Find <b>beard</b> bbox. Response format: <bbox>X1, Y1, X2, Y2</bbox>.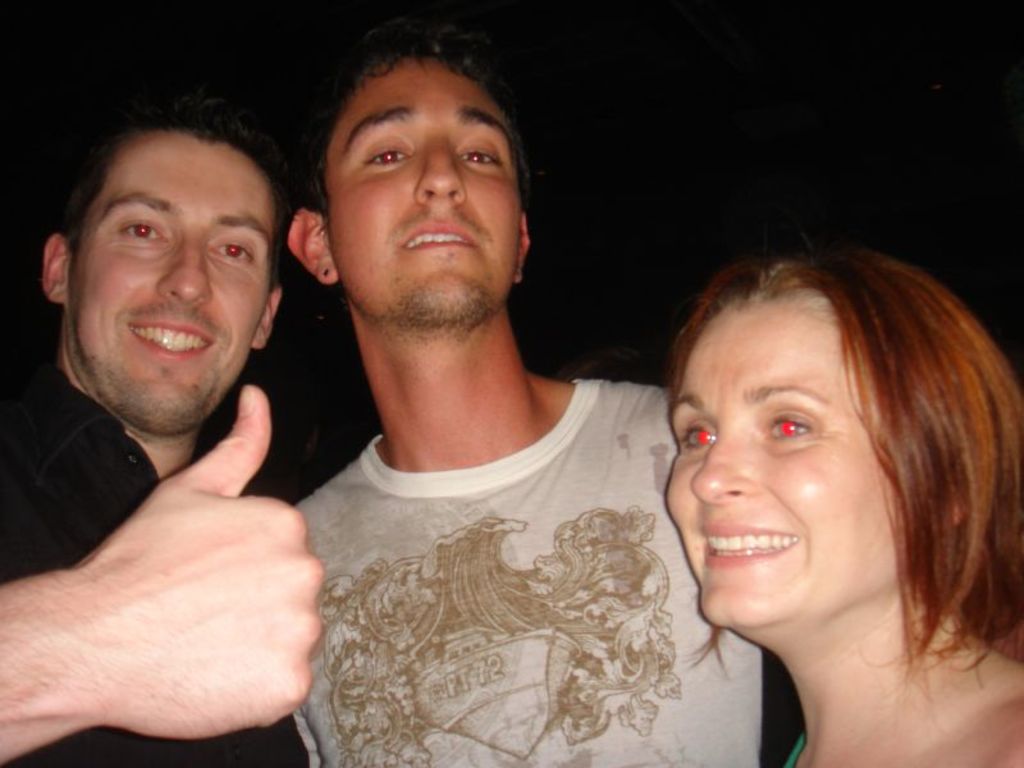
<bbox>384, 285, 490, 339</bbox>.
